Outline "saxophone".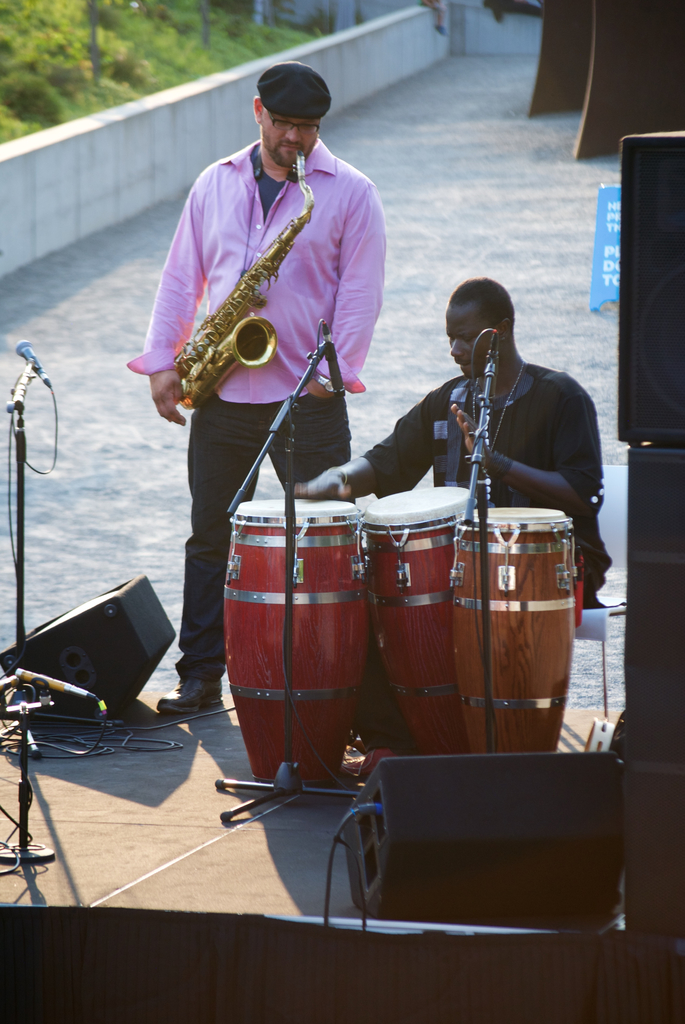
Outline: 163,176,335,403.
